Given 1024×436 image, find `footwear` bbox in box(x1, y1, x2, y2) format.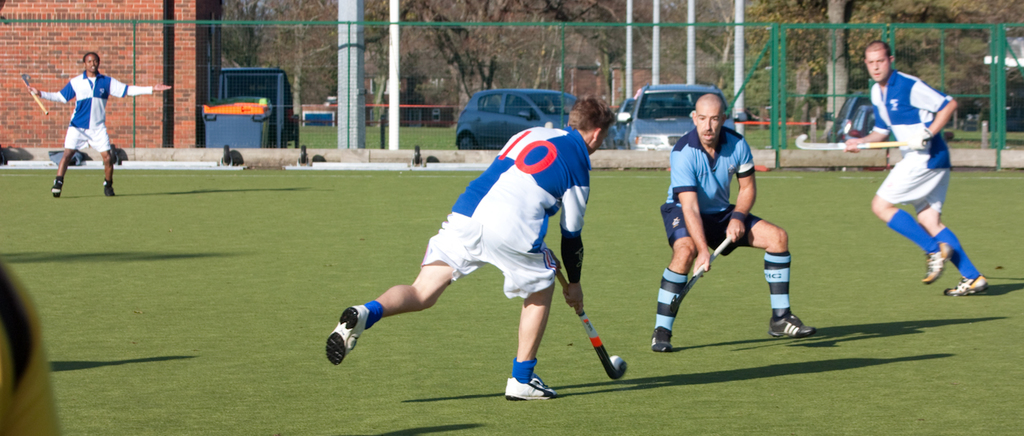
box(326, 306, 369, 365).
